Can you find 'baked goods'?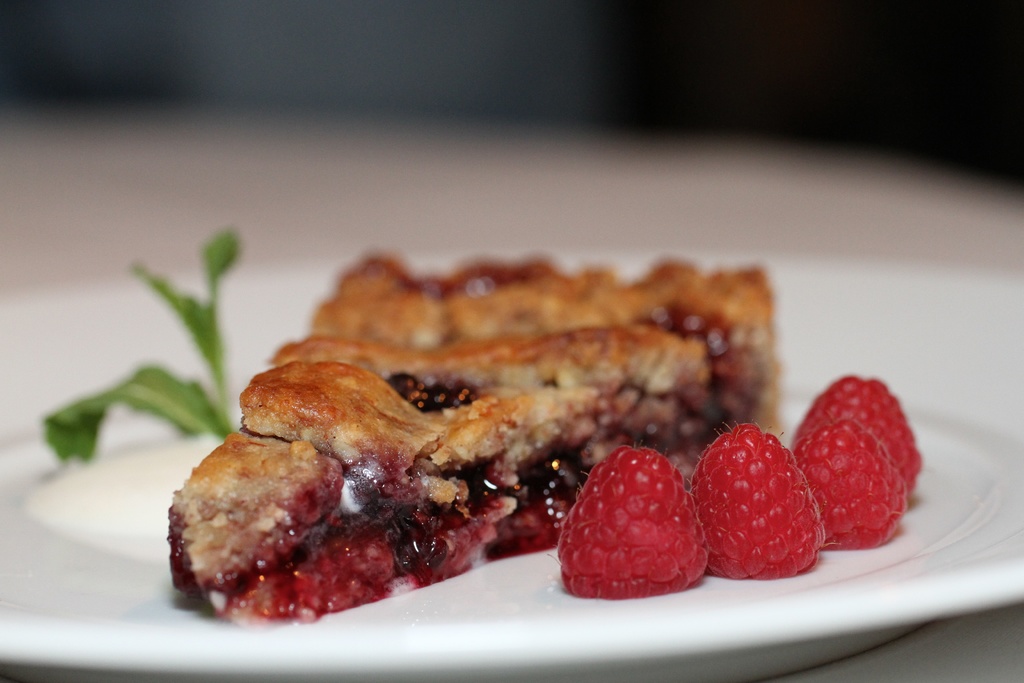
Yes, bounding box: pyautogui.locateOnScreen(163, 247, 794, 632).
